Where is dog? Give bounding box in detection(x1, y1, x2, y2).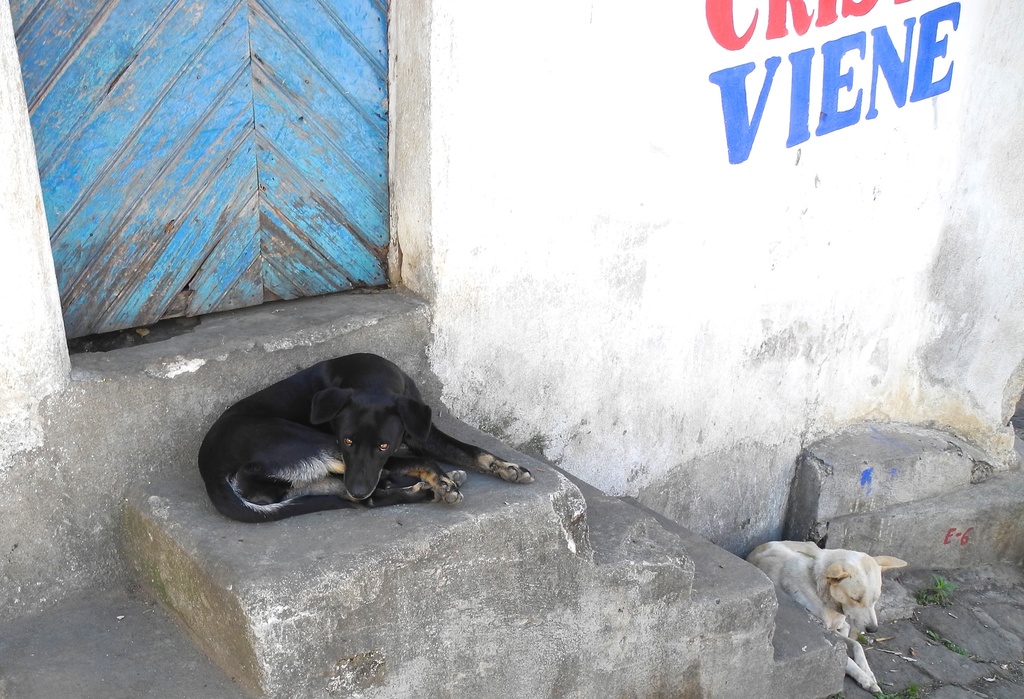
detection(197, 354, 536, 525).
